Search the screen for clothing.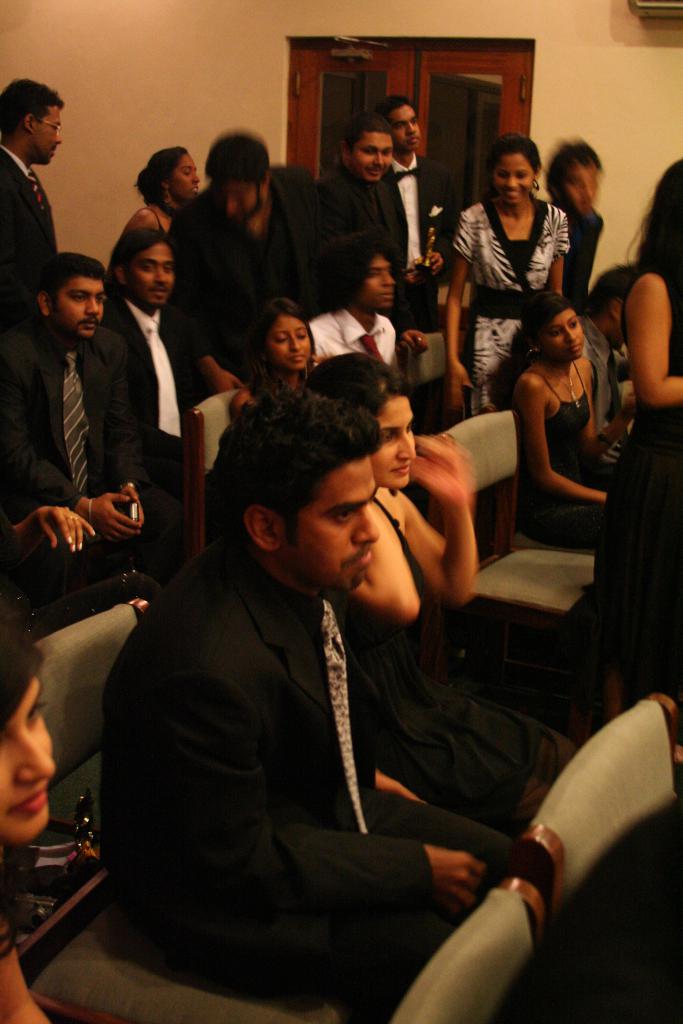
Found at l=548, t=180, r=605, b=326.
